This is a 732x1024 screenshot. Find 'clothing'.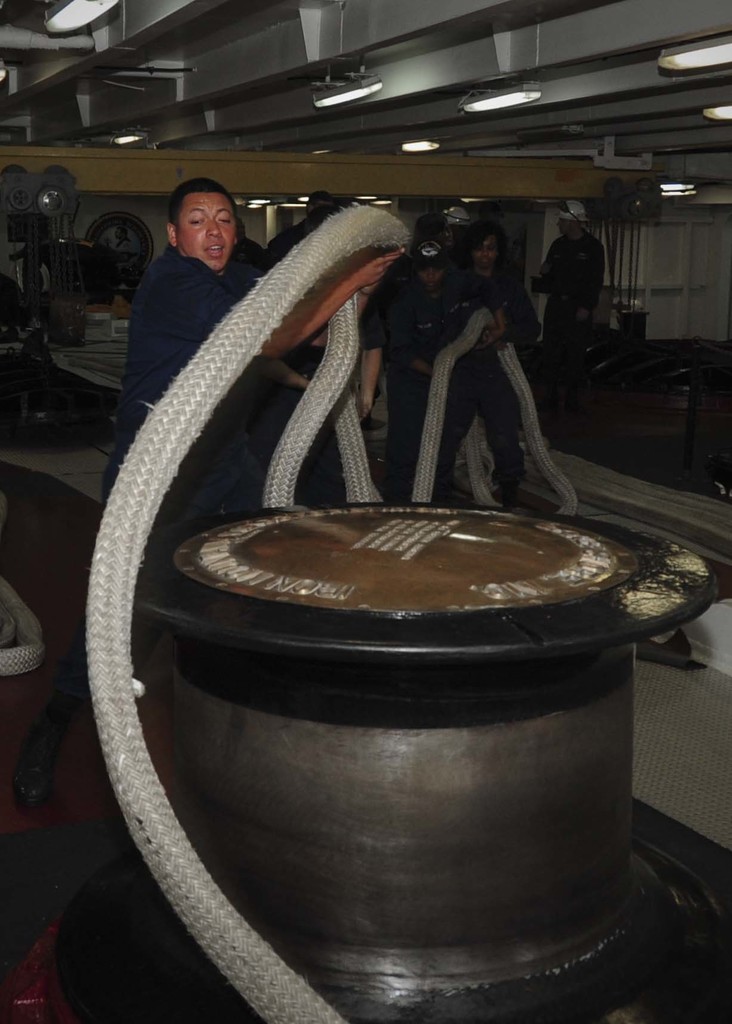
Bounding box: <bbox>434, 274, 528, 502</bbox>.
